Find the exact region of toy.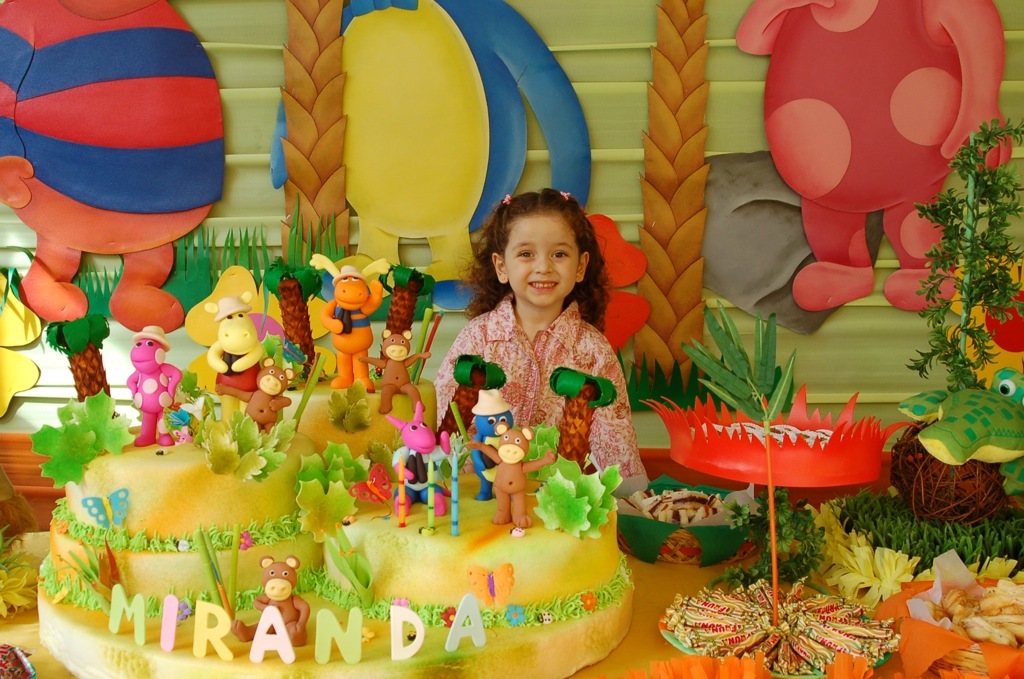
Exact region: select_region(555, 450, 620, 539).
